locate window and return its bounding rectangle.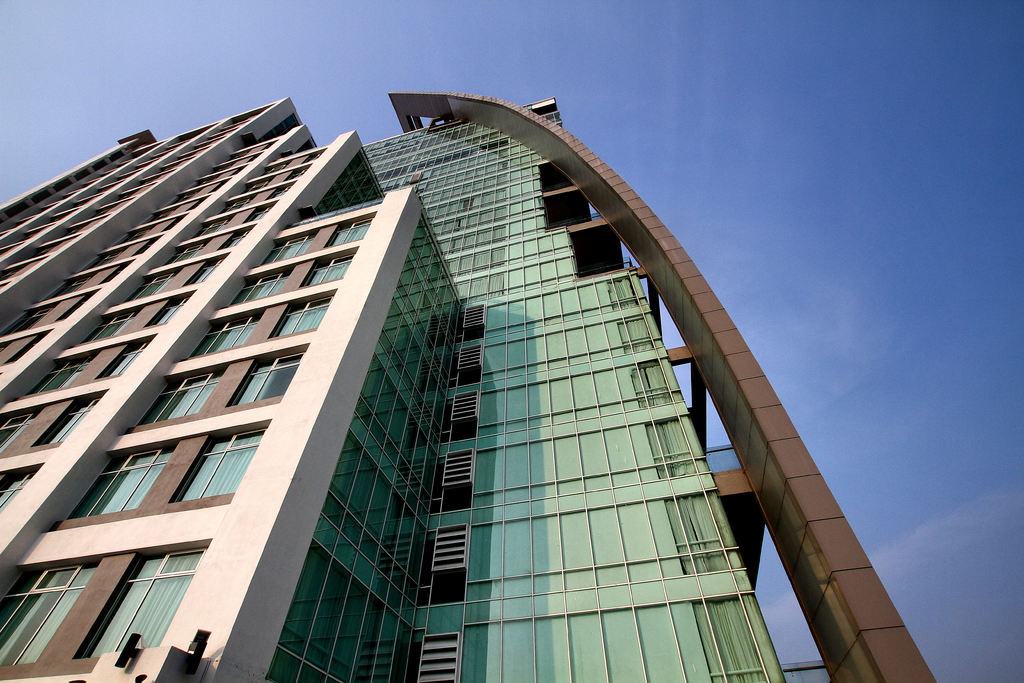
<box>136,195,209,226</box>.
